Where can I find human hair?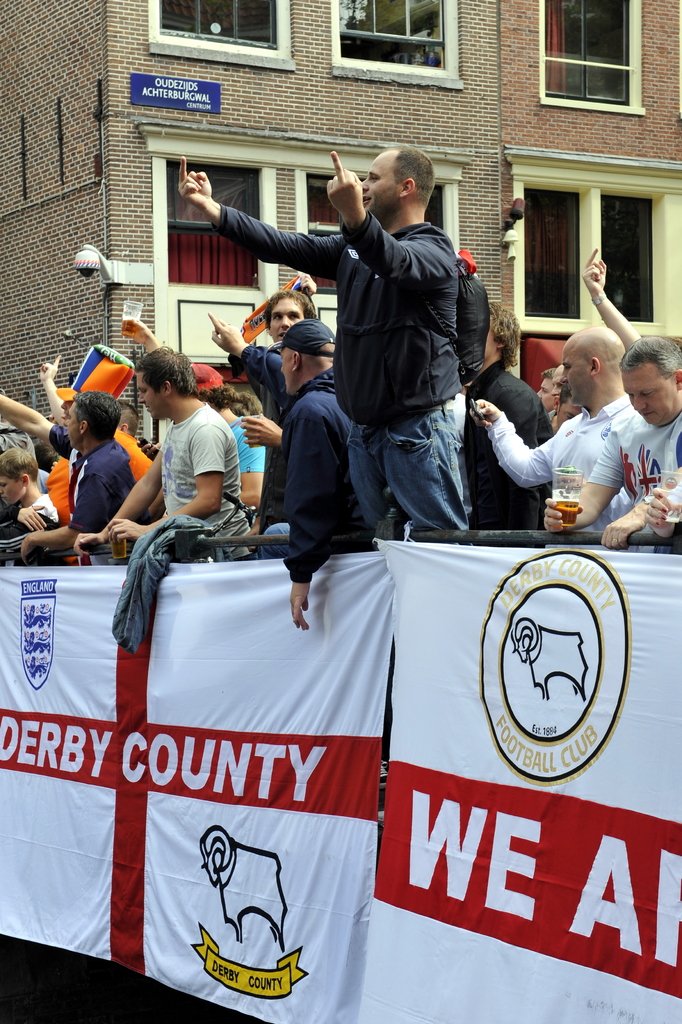
You can find it at locate(136, 346, 194, 393).
